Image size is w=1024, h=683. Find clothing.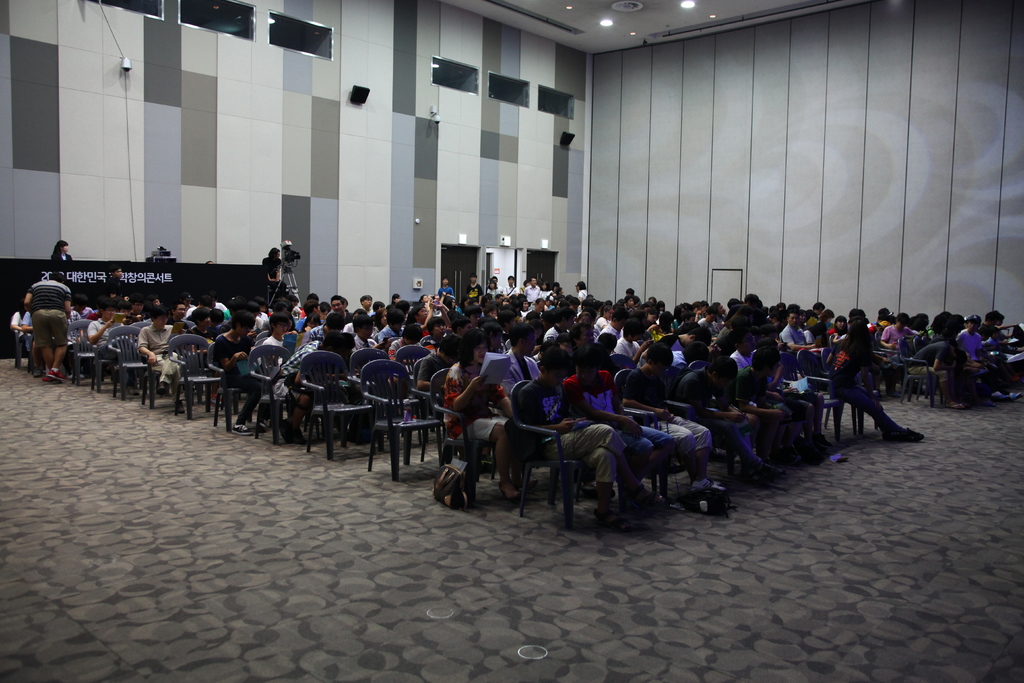
{"x1": 653, "y1": 333, "x2": 684, "y2": 352}.
